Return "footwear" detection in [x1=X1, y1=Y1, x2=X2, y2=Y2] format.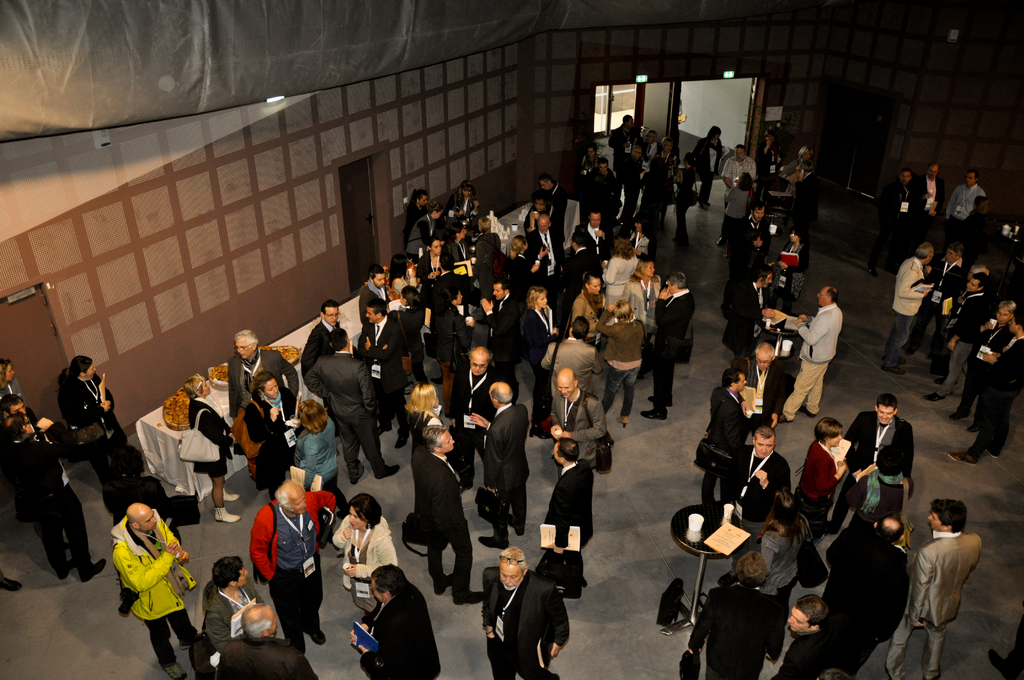
[x1=436, y1=573, x2=454, y2=597].
